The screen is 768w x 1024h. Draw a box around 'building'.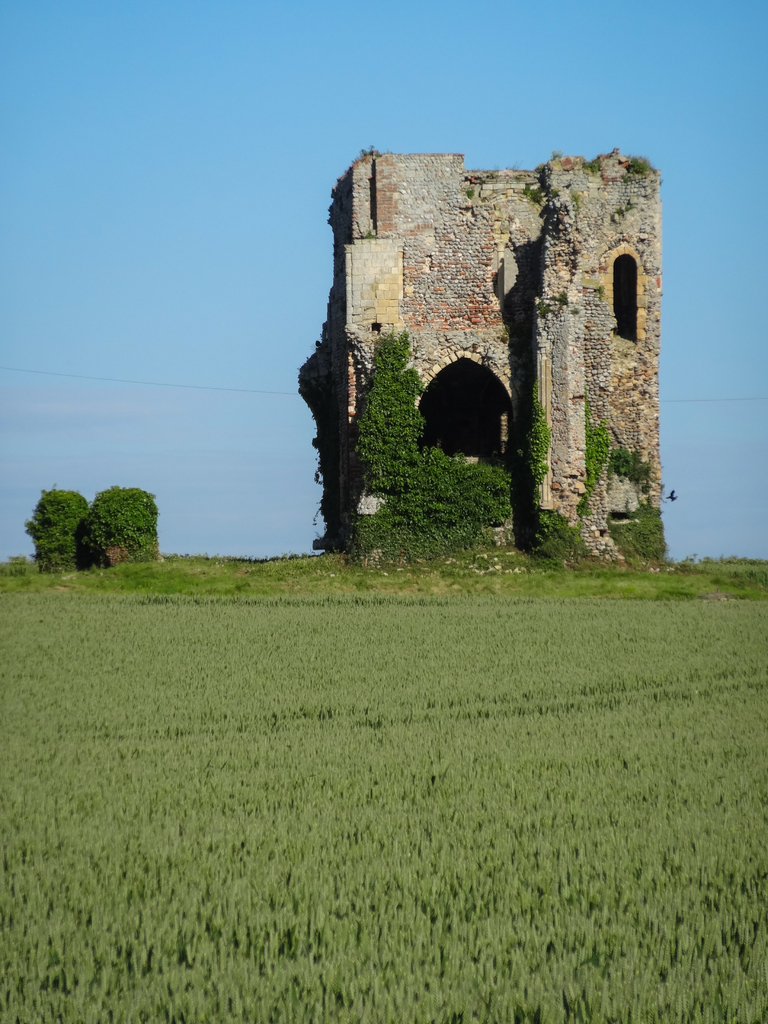
<region>296, 146, 674, 562</region>.
